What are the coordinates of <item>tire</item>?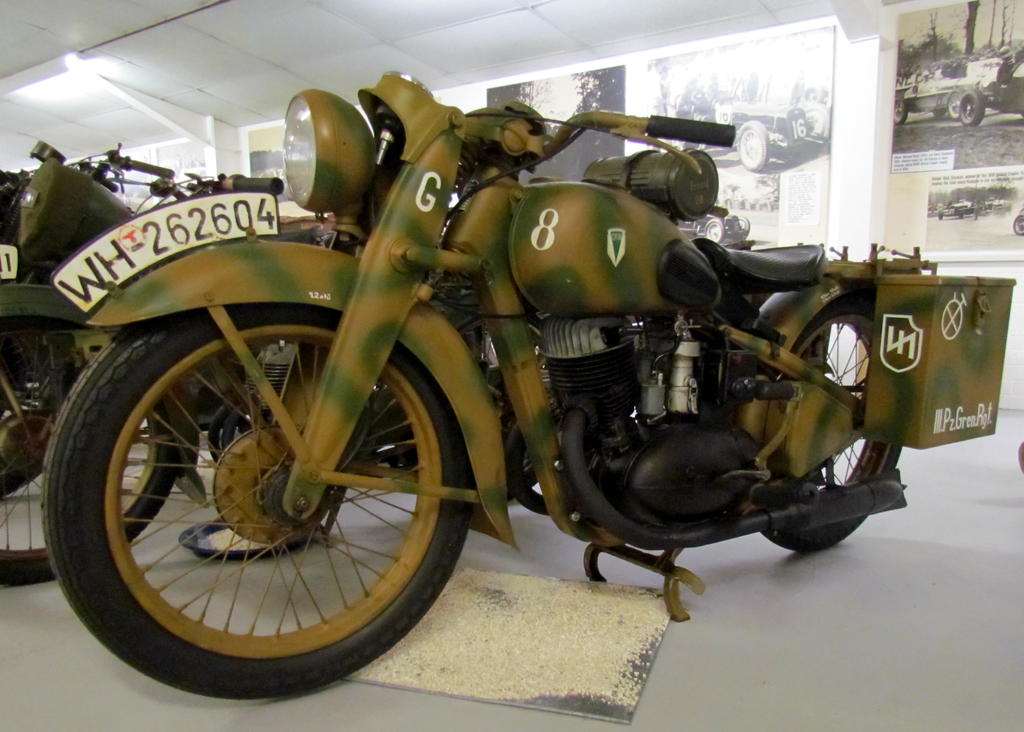
961/209/964/220.
